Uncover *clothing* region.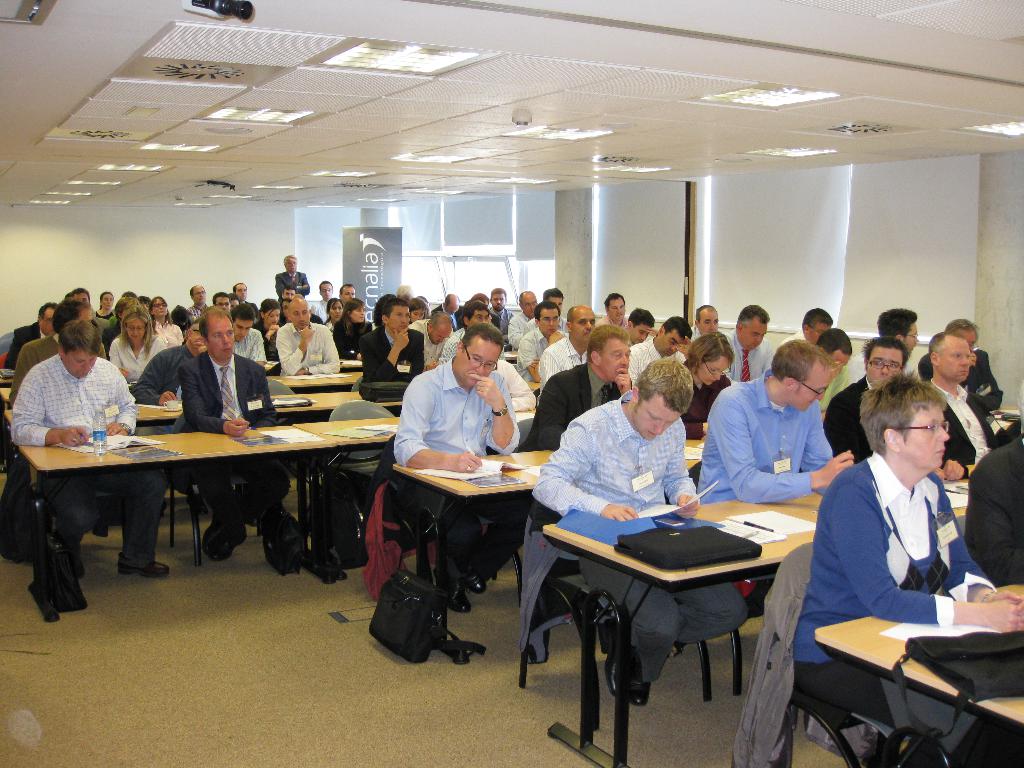
Uncovered: bbox=(797, 422, 995, 670).
